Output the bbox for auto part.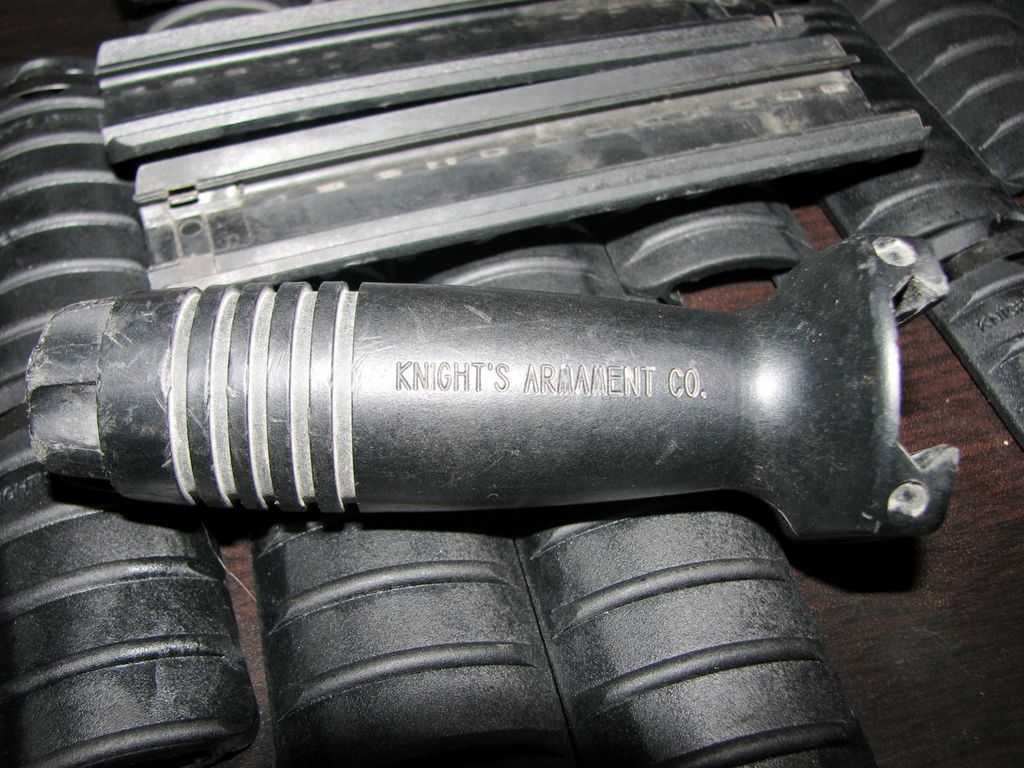
(23,233,947,553).
